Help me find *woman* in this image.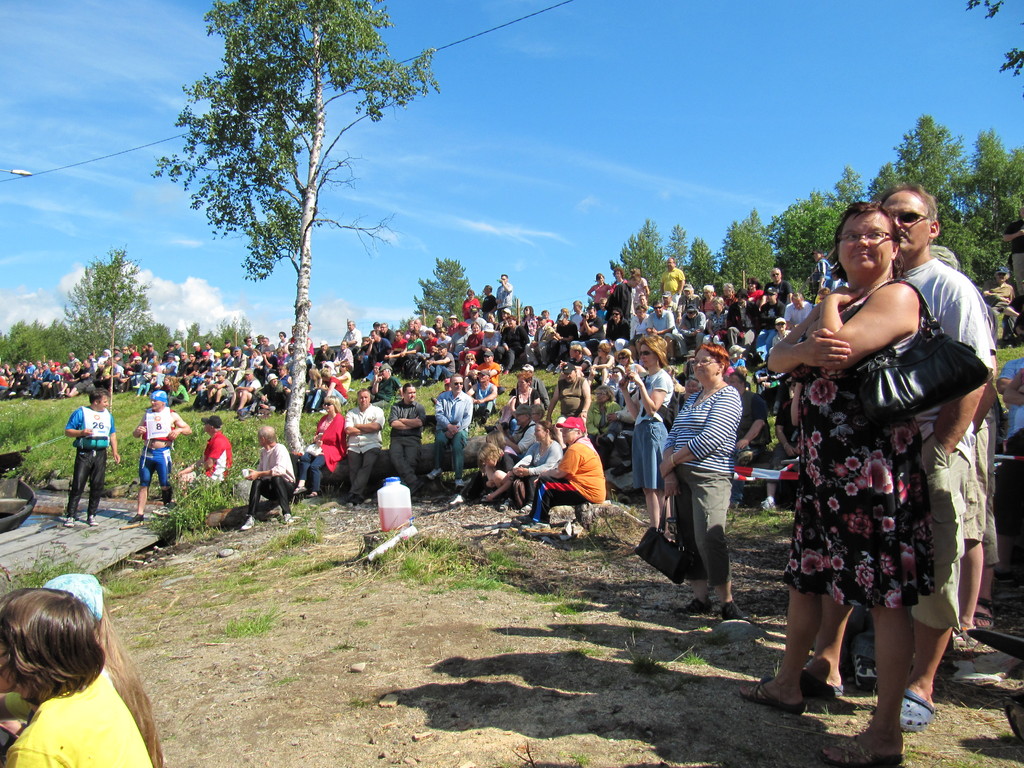
Found it: select_region(16, 369, 30, 396).
